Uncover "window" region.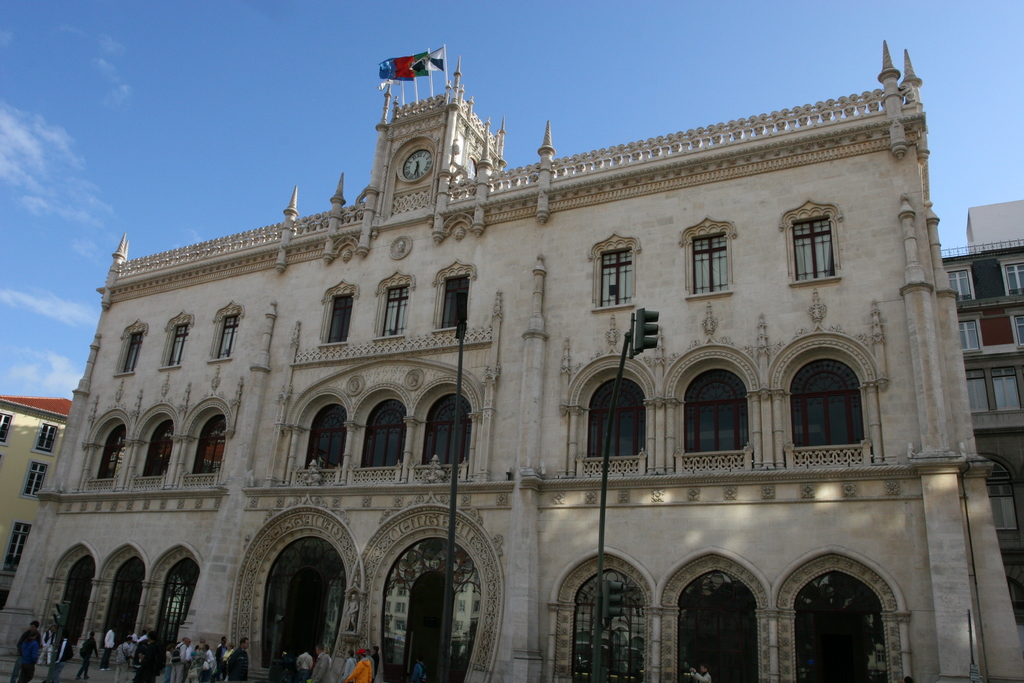
Uncovered: <box>959,313,986,356</box>.
